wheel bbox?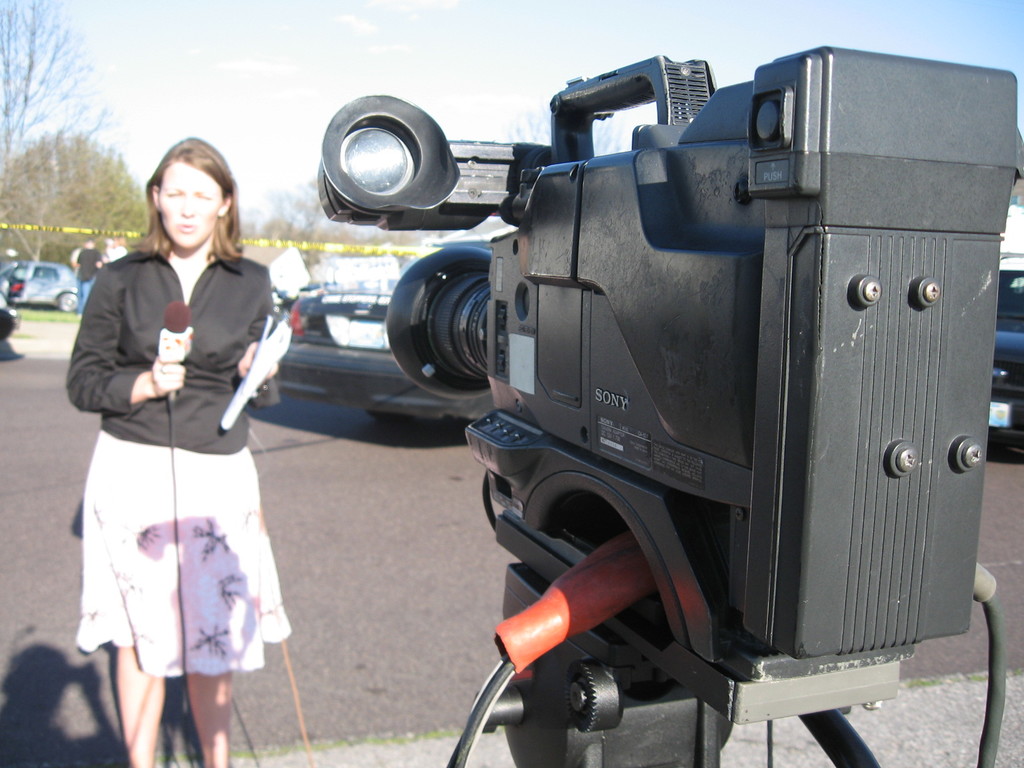
57:291:79:312
